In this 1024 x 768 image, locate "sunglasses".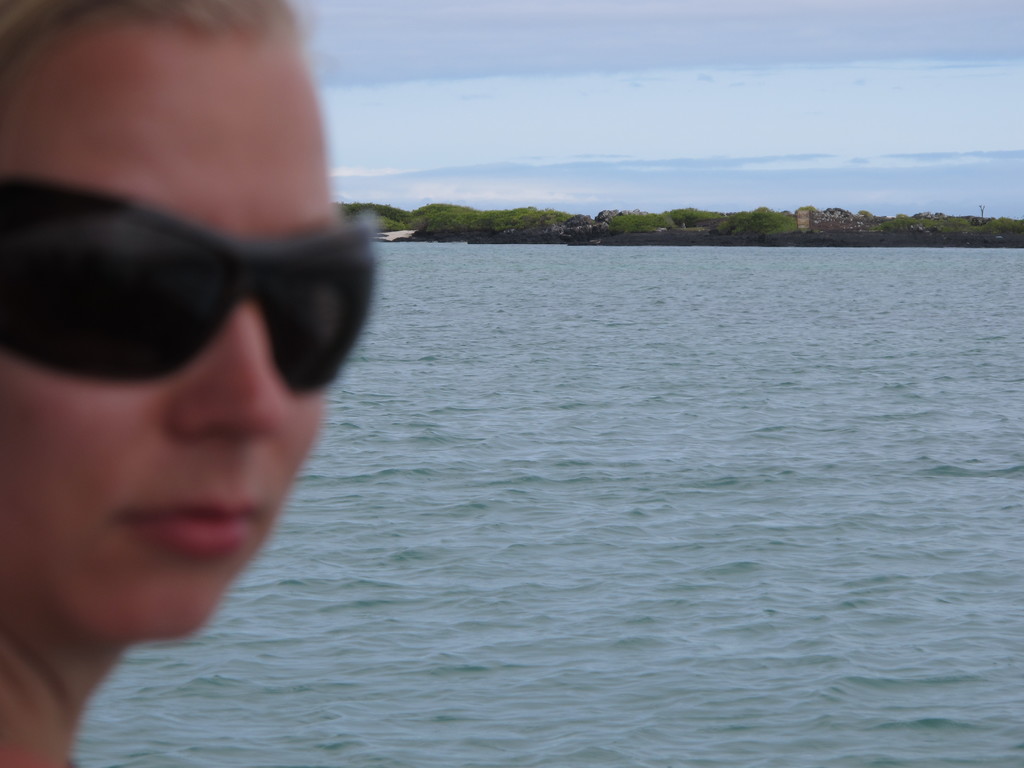
Bounding box: (x1=0, y1=175, x2=378, y2=390).
